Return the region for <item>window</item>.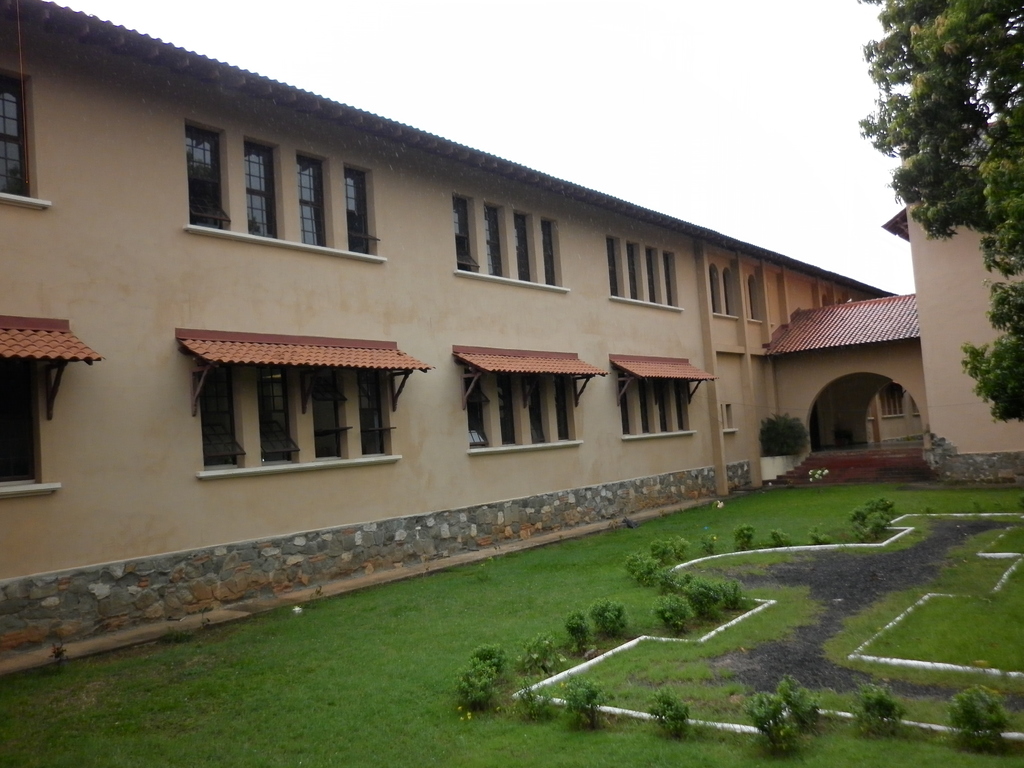
left=499, top=377, right=513, bottom=444.
